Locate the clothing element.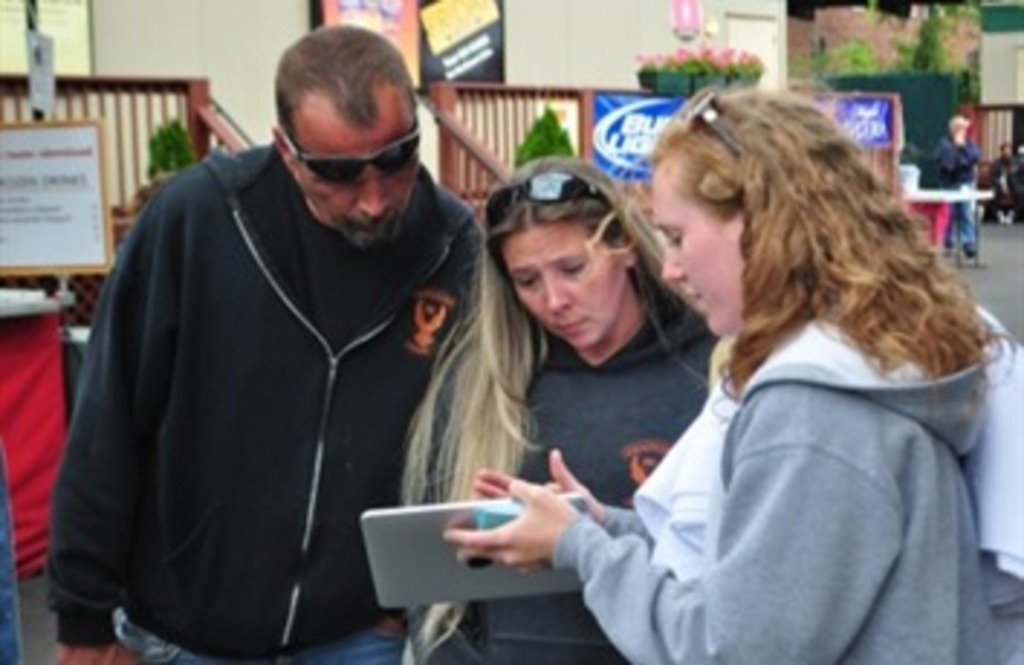
Element bbox: bbox=(43, 139, 486, 662).
